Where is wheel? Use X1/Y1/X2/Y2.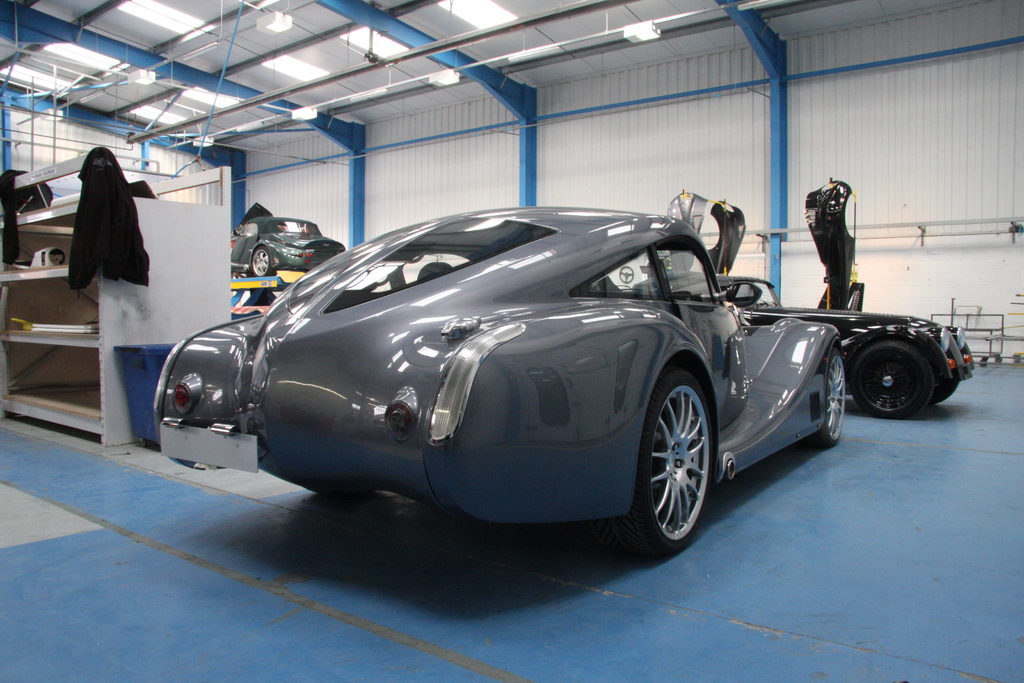
810/349/844/449.
